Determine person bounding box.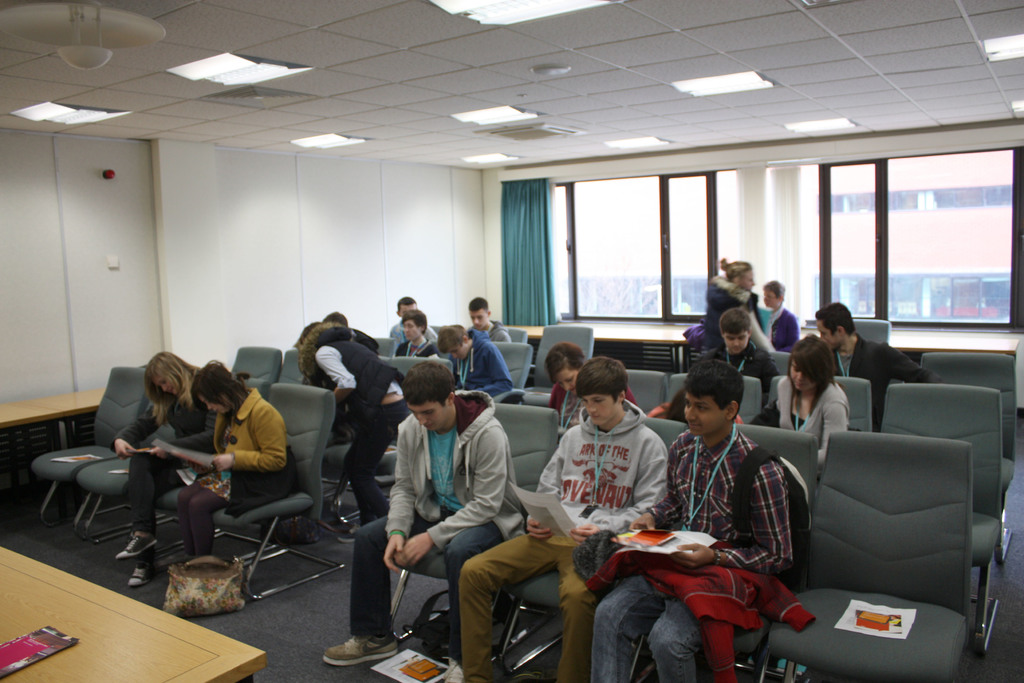
Determined: 115/349/213/586.
